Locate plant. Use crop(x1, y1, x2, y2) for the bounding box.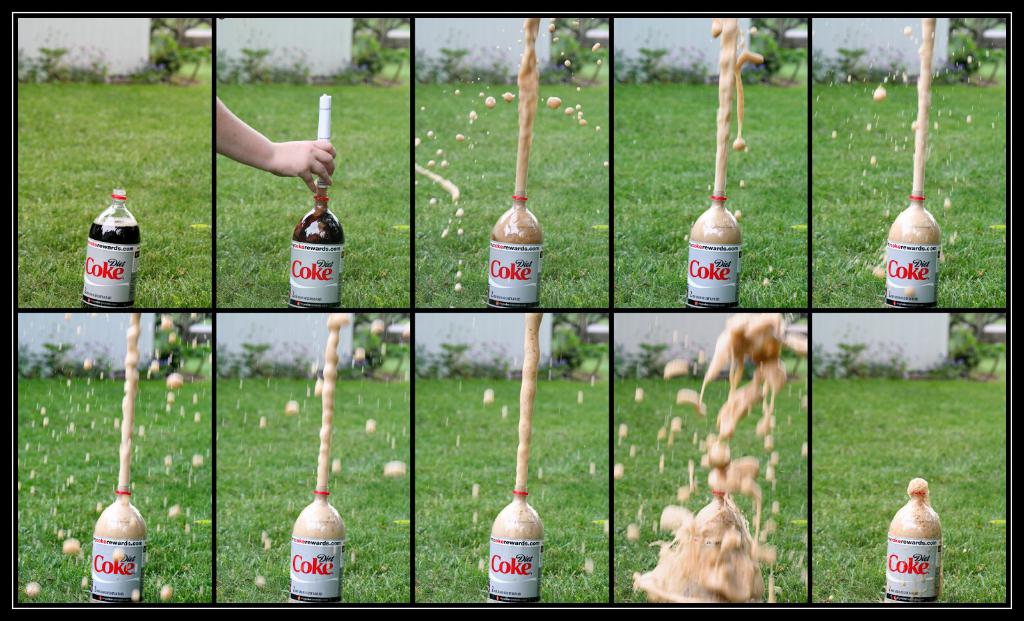
crop(815, 78, 1007, 304).
